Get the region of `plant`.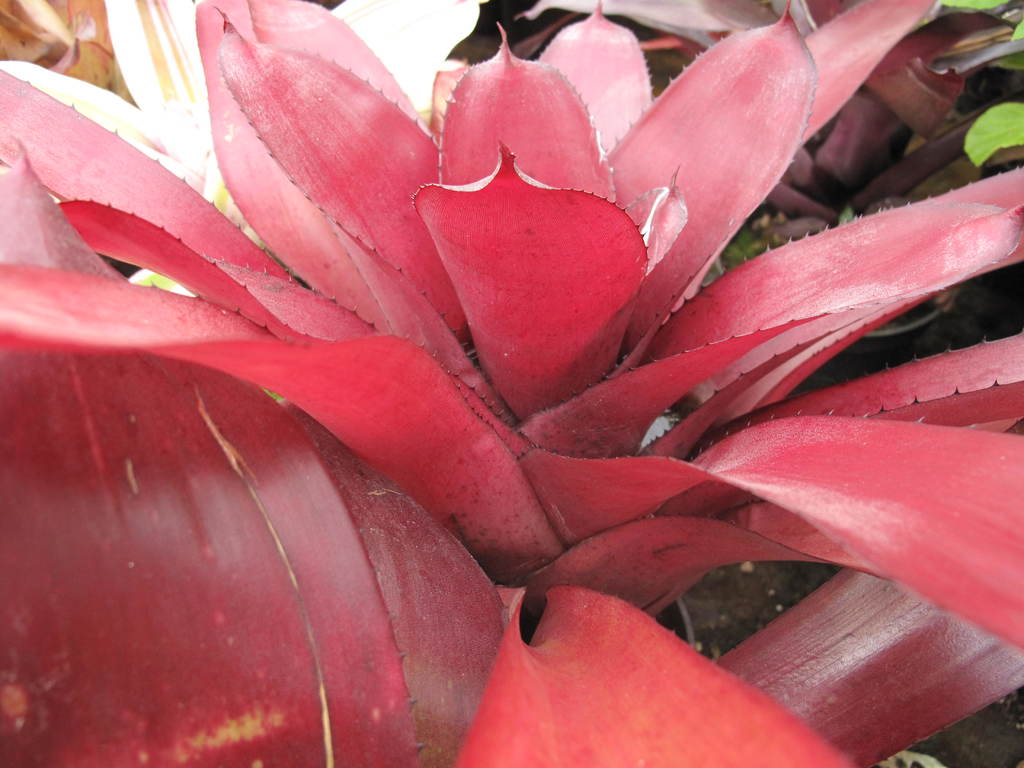
box(0, 0, 1023, 767).
